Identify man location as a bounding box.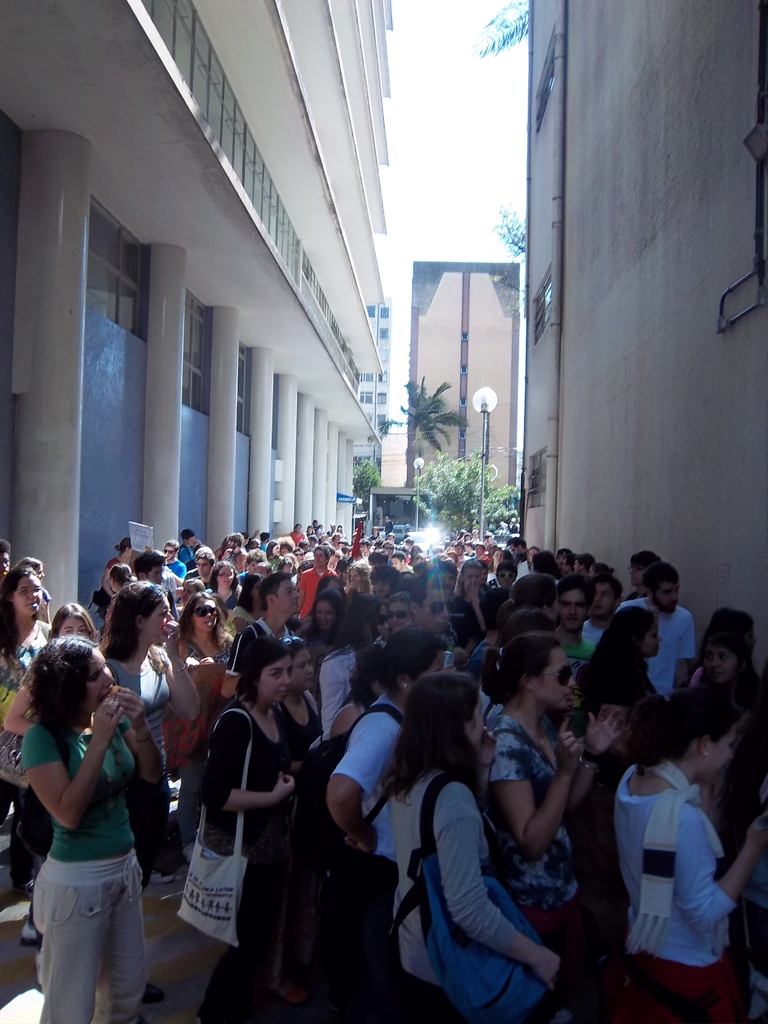
Rect(0, 535, 11, 582).
